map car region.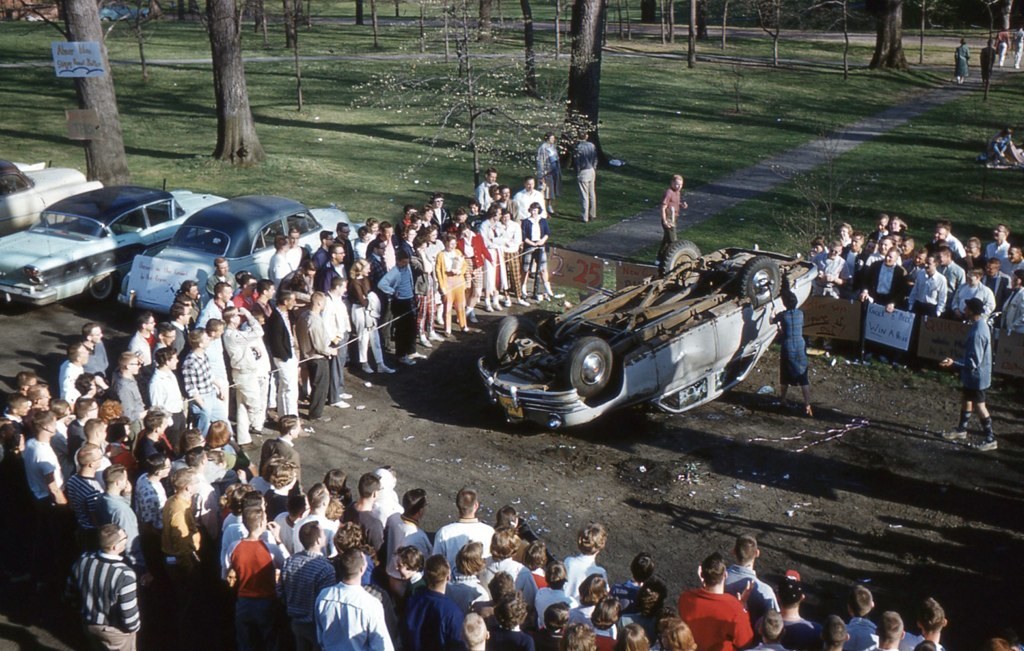
Mapped to box(476, 240, 819, 431).
